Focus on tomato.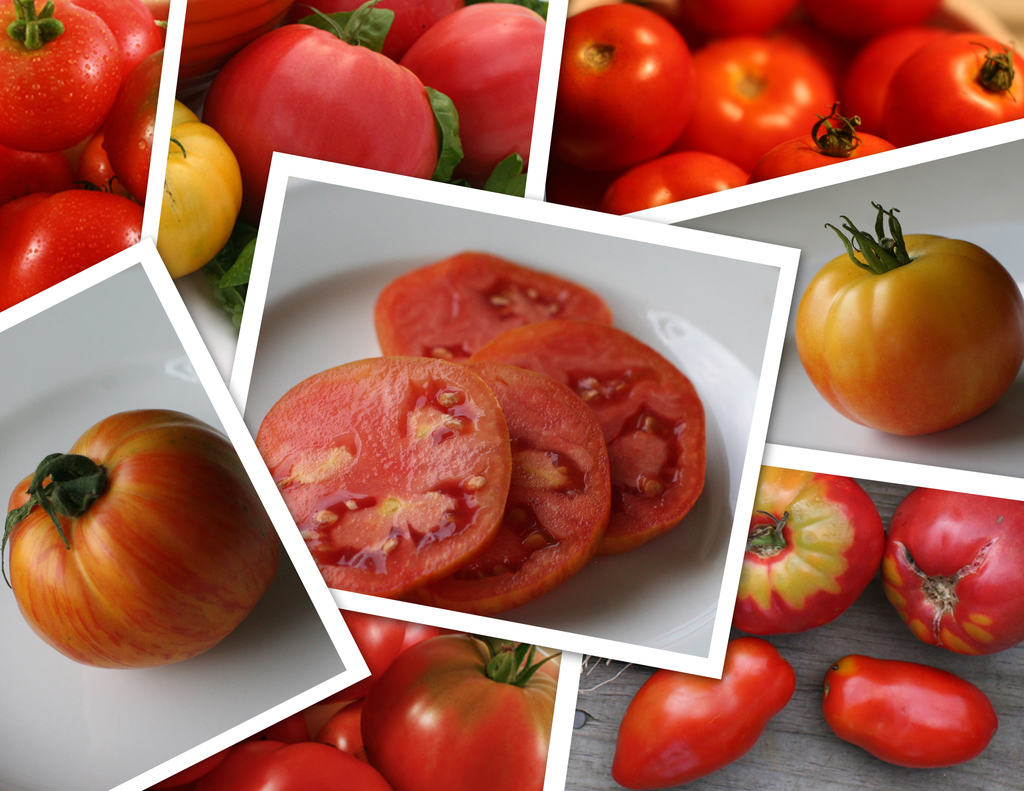
Focused at bbox(695, 0, 801, 42).
